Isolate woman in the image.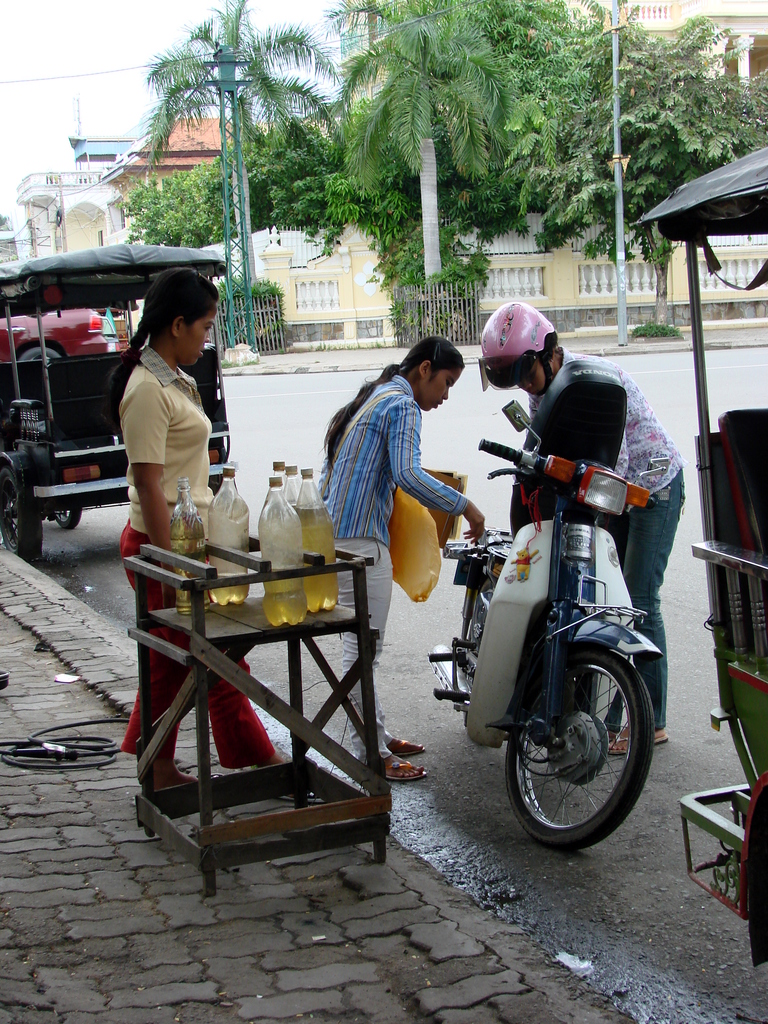
Isolated region: box=[321, 339, 486, 778].
